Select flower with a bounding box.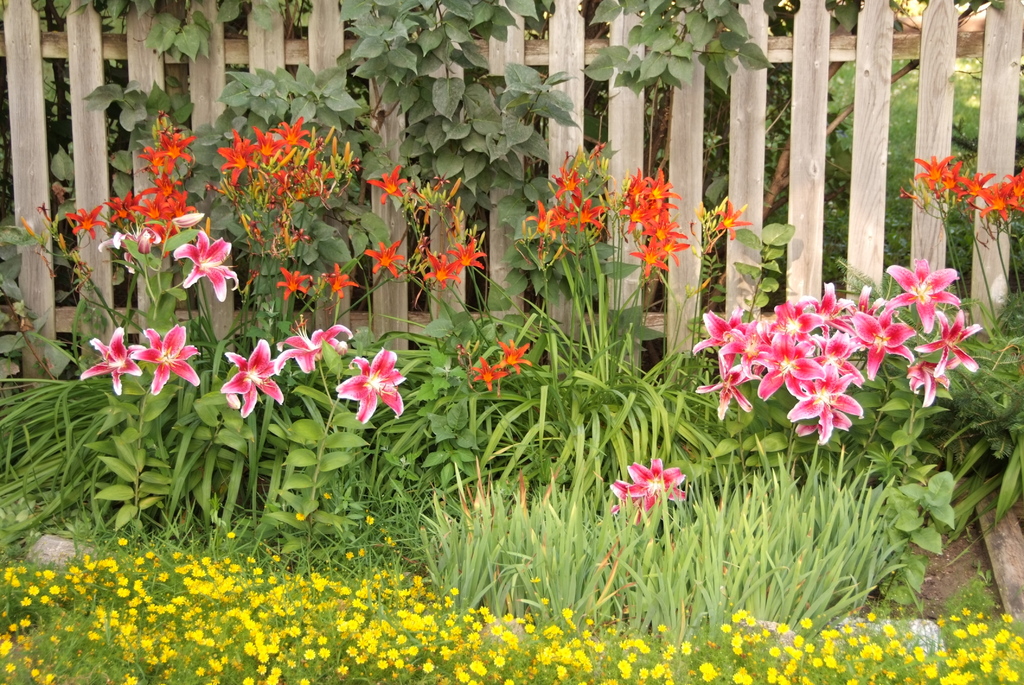
box=[445, 237, 490, 275].
